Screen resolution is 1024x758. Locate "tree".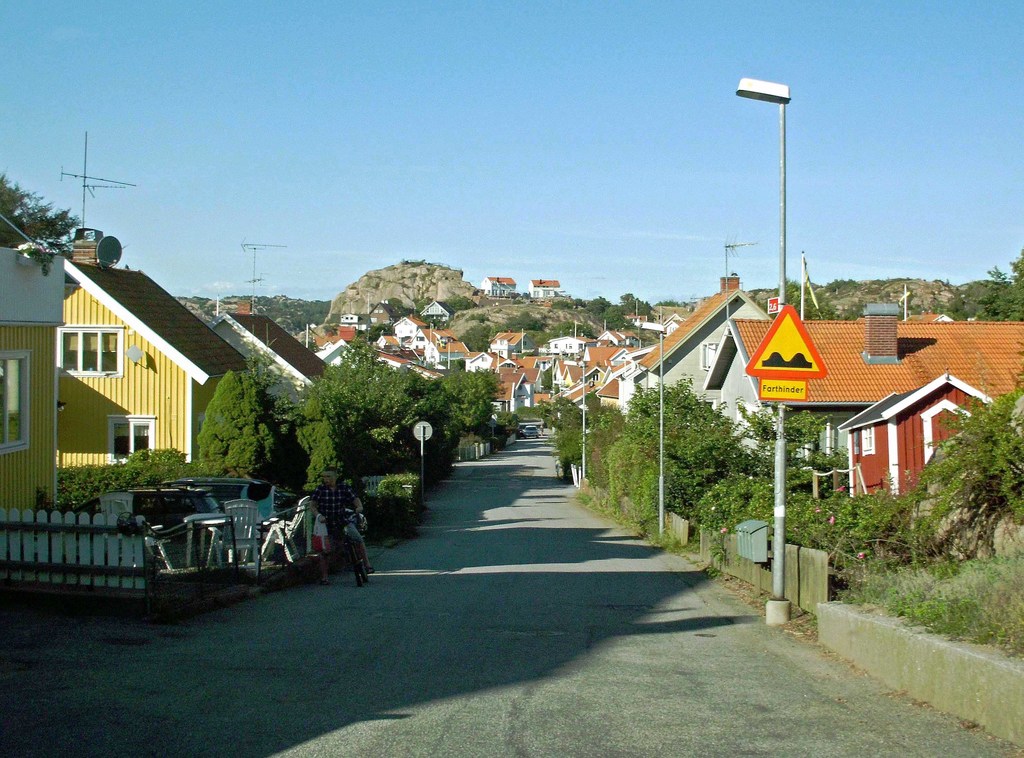
l=552, t=294, r=586, b=310.
